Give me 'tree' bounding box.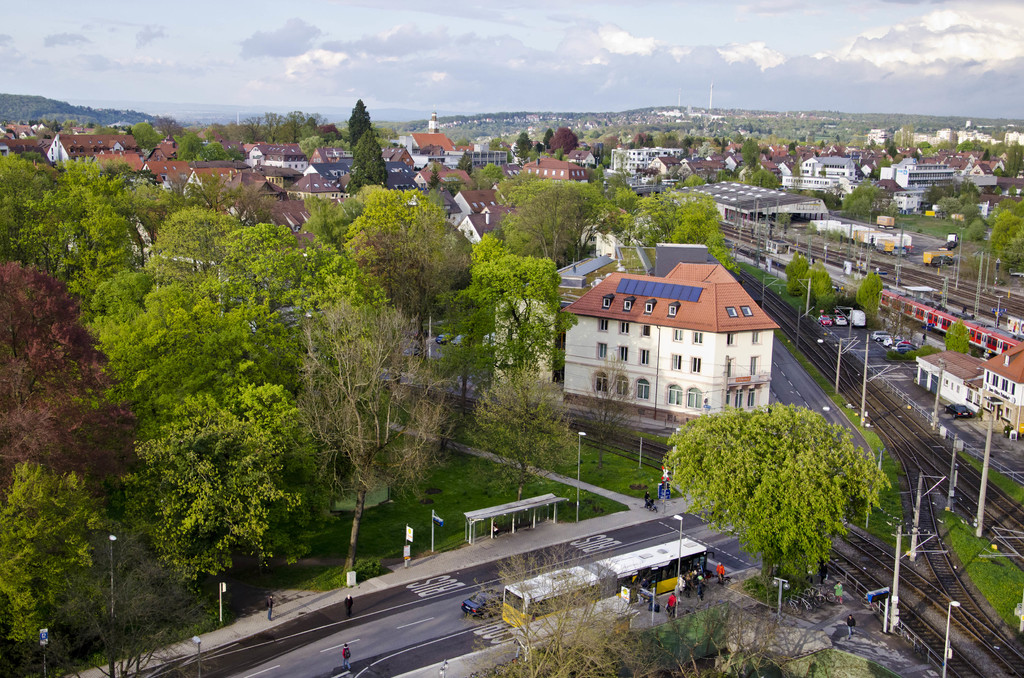
474, 166, 507, 188.
